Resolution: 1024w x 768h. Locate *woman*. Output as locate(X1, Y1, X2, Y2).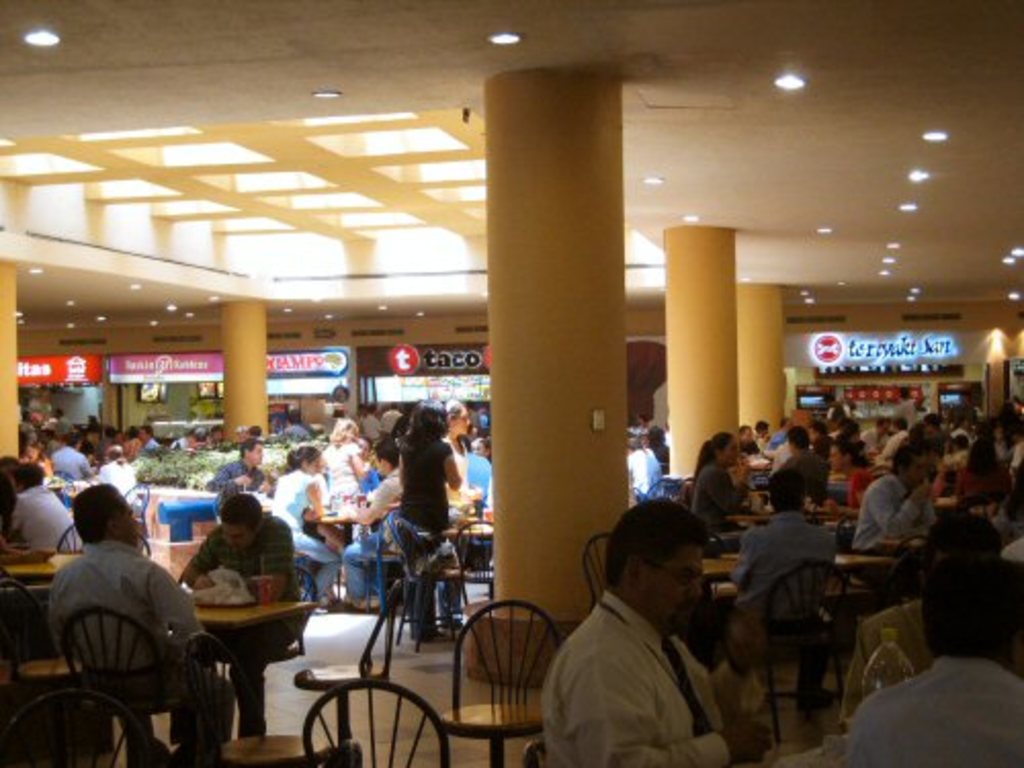
locate(956, 434, 1010, 496).
